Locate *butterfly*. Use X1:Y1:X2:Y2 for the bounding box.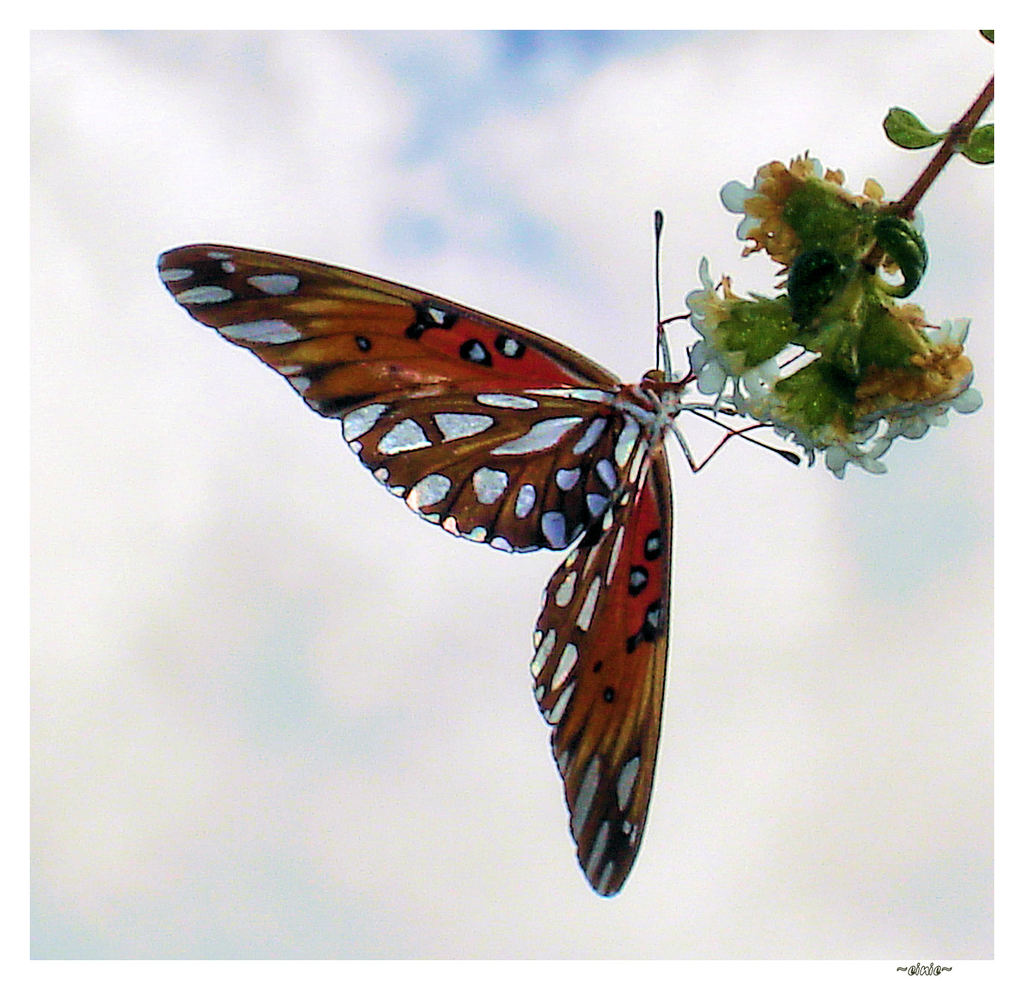
177:206:737:782.
